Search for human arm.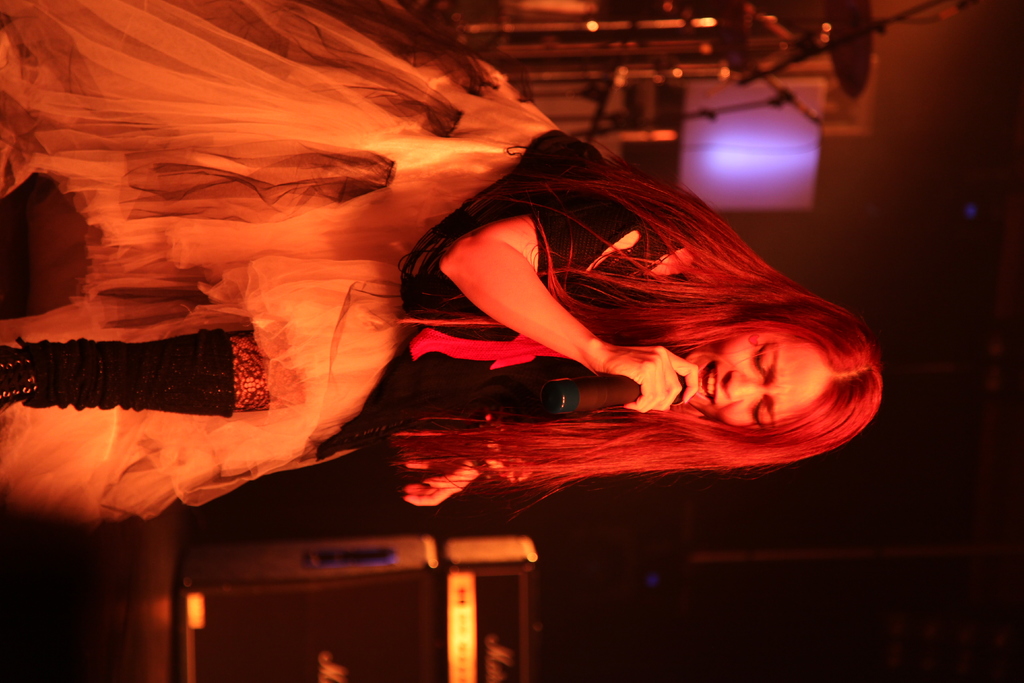
Found at detection(460, 208, 604, 405).
